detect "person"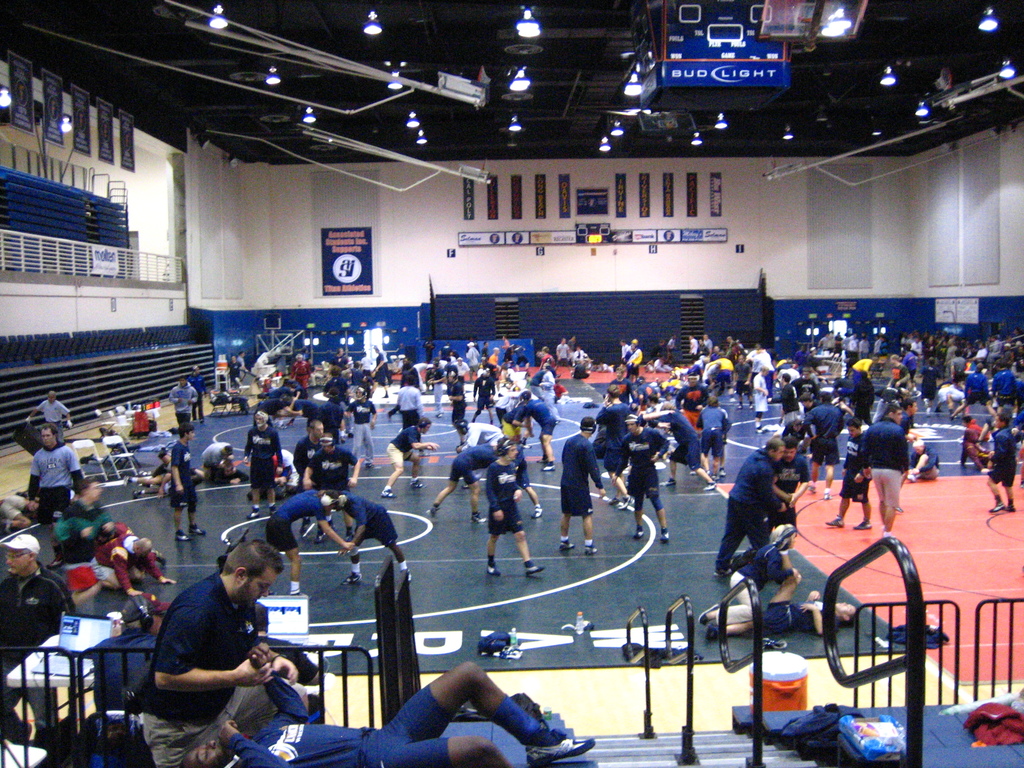
box=[861, 405, 909, 545]
